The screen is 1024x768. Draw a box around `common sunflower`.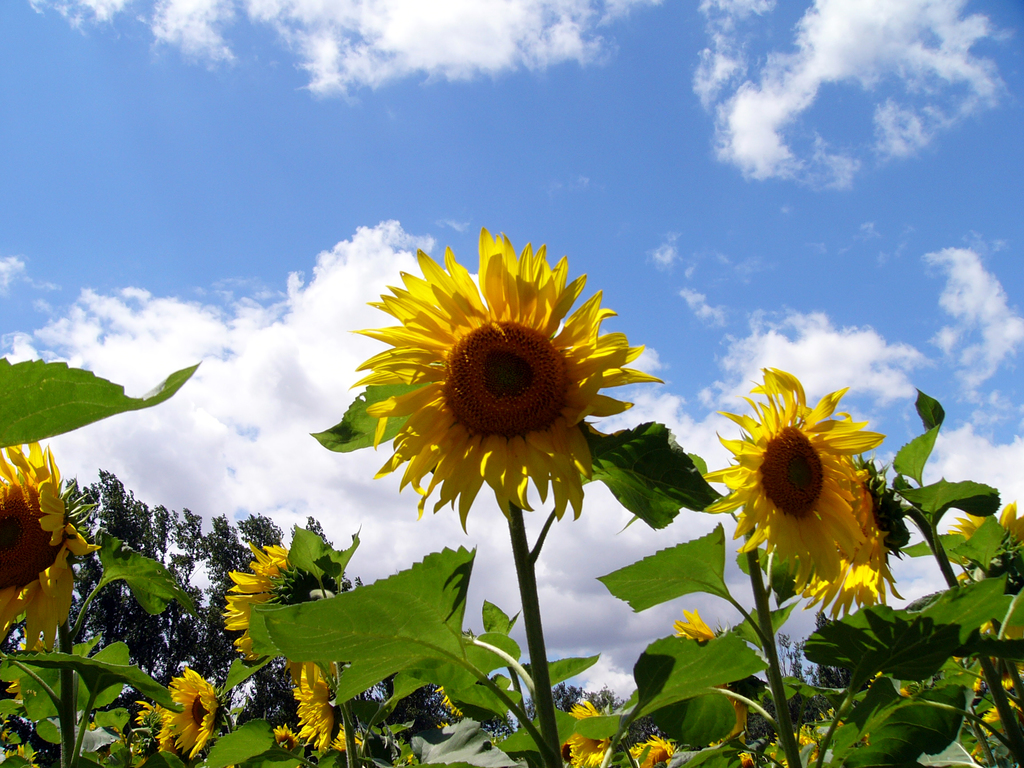
pyautogui.locateOnScreen(326, 235, 667, 542).
